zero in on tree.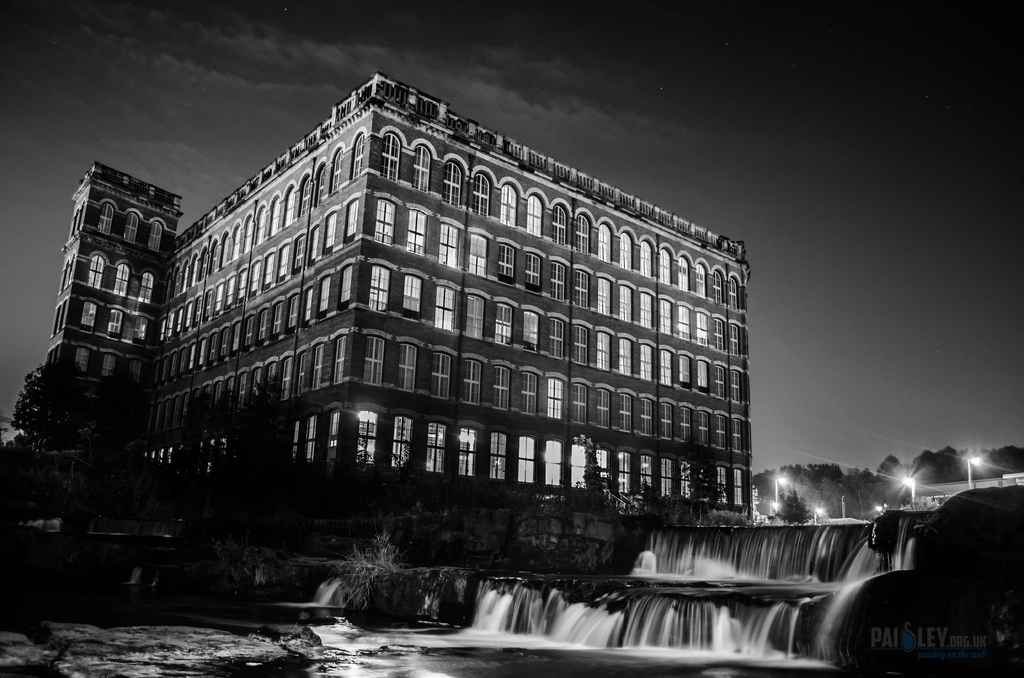
Zeroed in: region(10, 364, 104, 531).
